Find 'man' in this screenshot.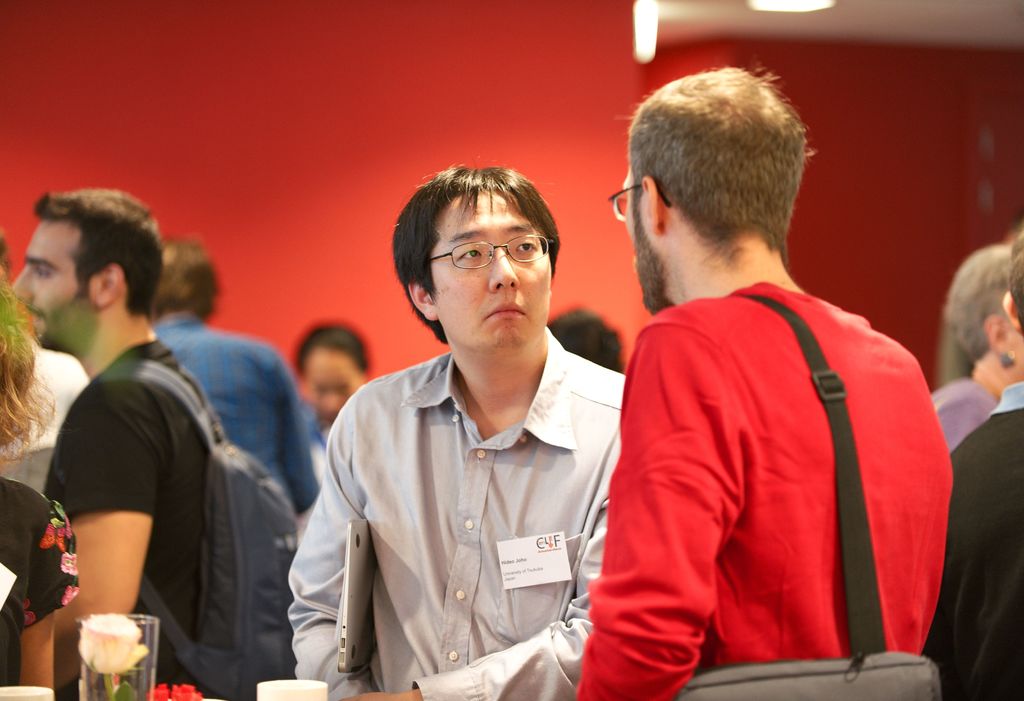
The bounding box for 'man' is BBox(286, 180, 630, 689).
